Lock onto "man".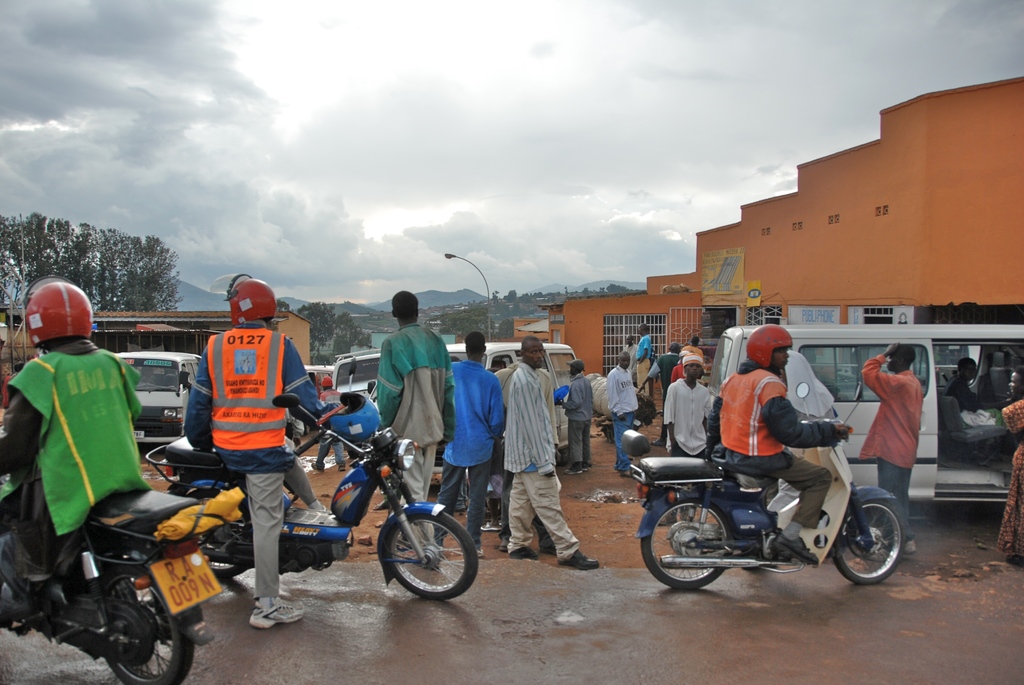
Locked: region(639, 345, 684, 446).
